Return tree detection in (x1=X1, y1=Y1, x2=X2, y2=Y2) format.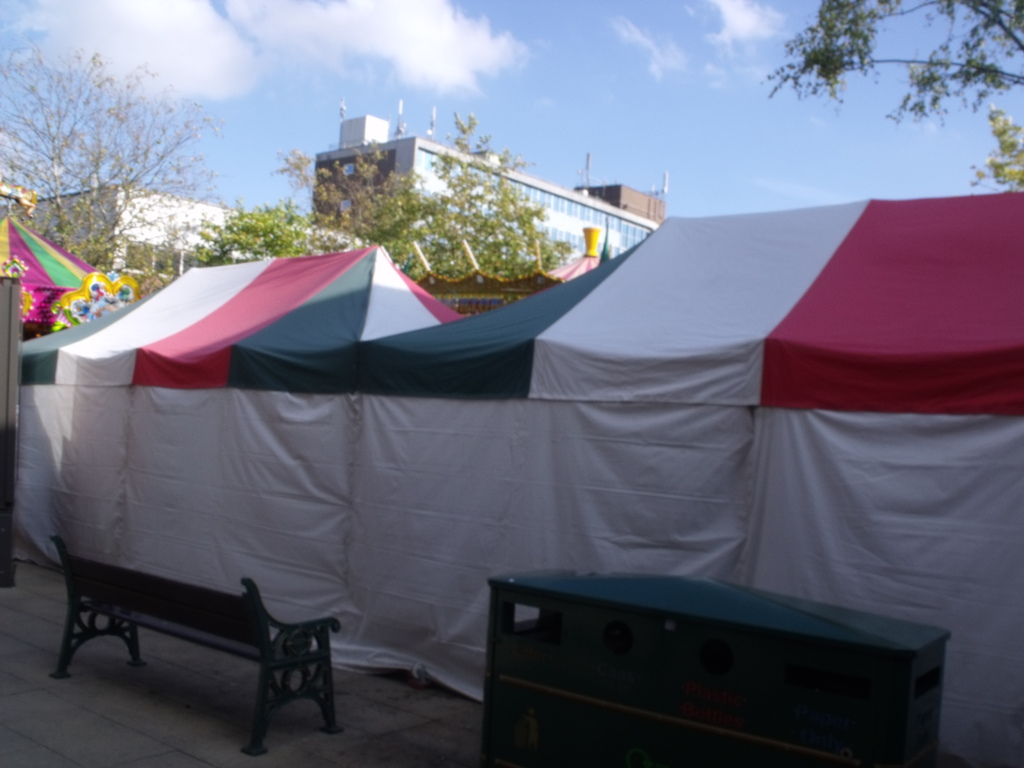
(x1=201, y1=200, x2=356, y2=260).
